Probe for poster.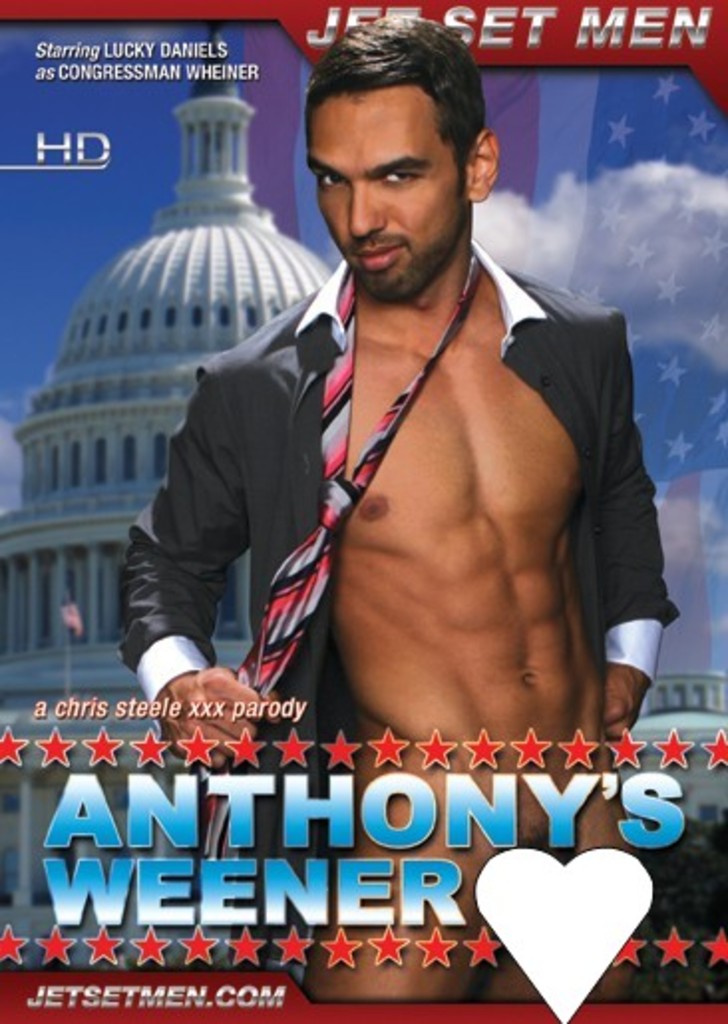
Probe result: pyautogui.locateOnScreen(0, 0, 726, 1022).
